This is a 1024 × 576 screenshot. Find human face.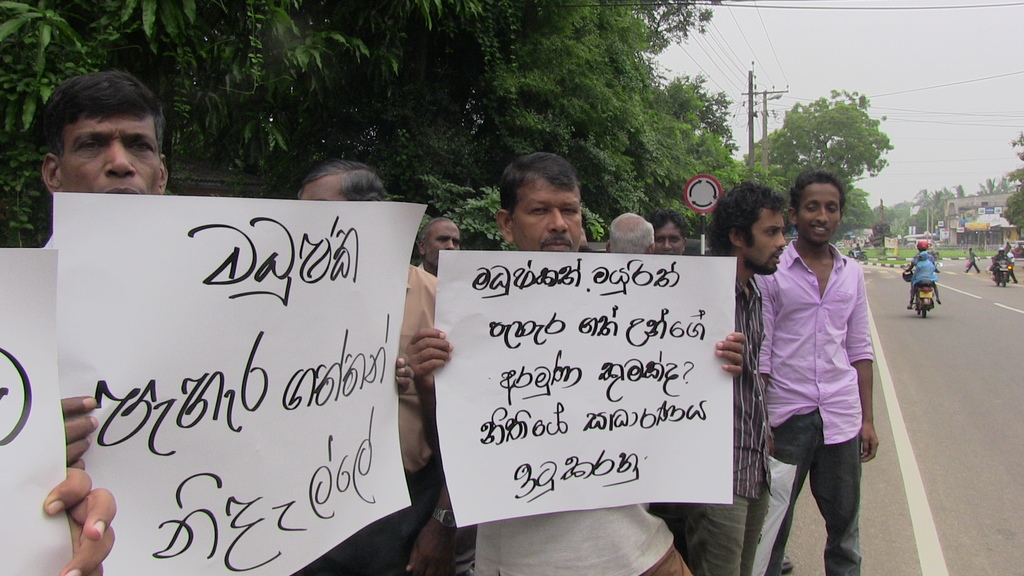
Bounding box: (x1=803, y1=184, x2=845, y2=244).
